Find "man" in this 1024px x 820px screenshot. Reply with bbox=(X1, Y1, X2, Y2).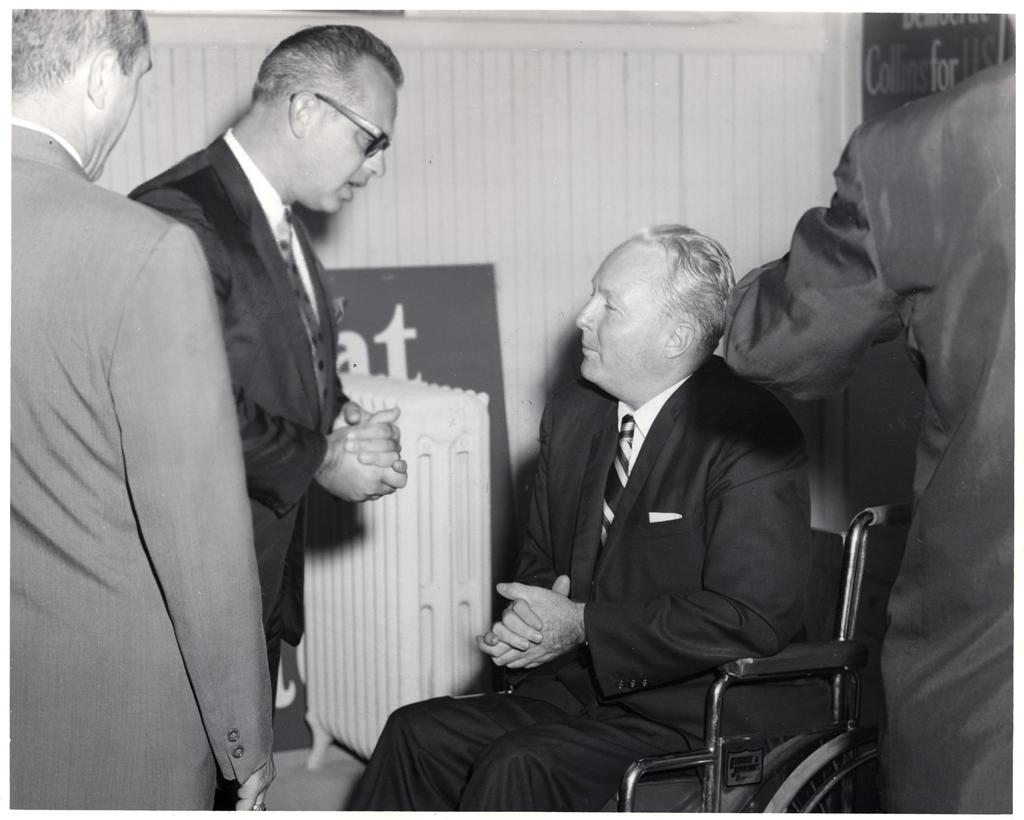
bbox=(721, 3, 1021, 801).
